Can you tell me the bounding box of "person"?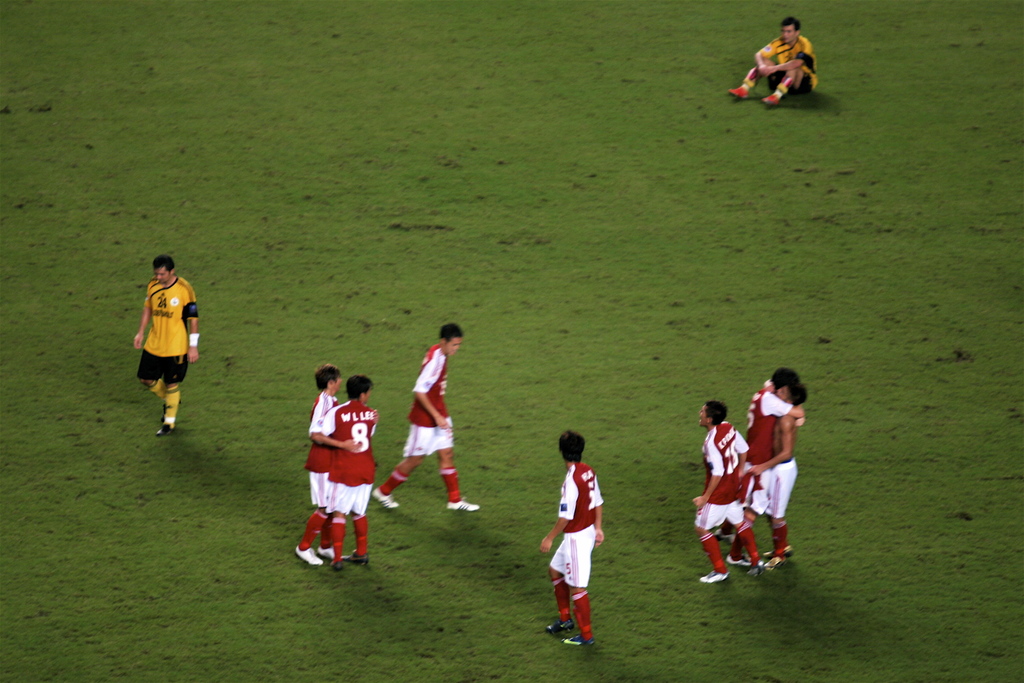
rect(730, 15, 812, 109).
